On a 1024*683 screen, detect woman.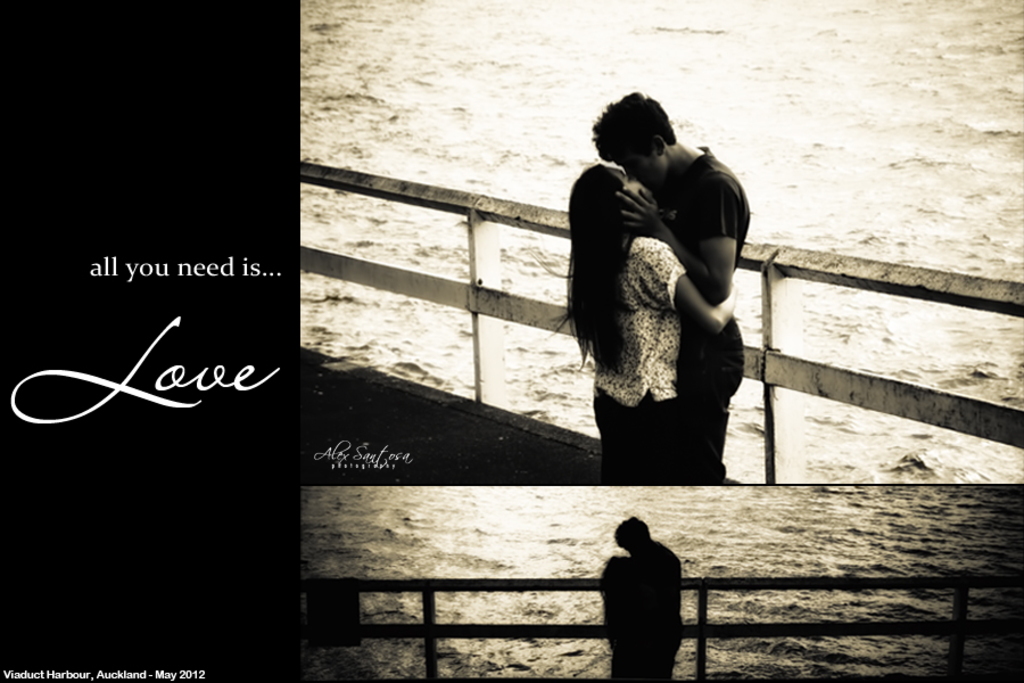
529/159/735/486.
